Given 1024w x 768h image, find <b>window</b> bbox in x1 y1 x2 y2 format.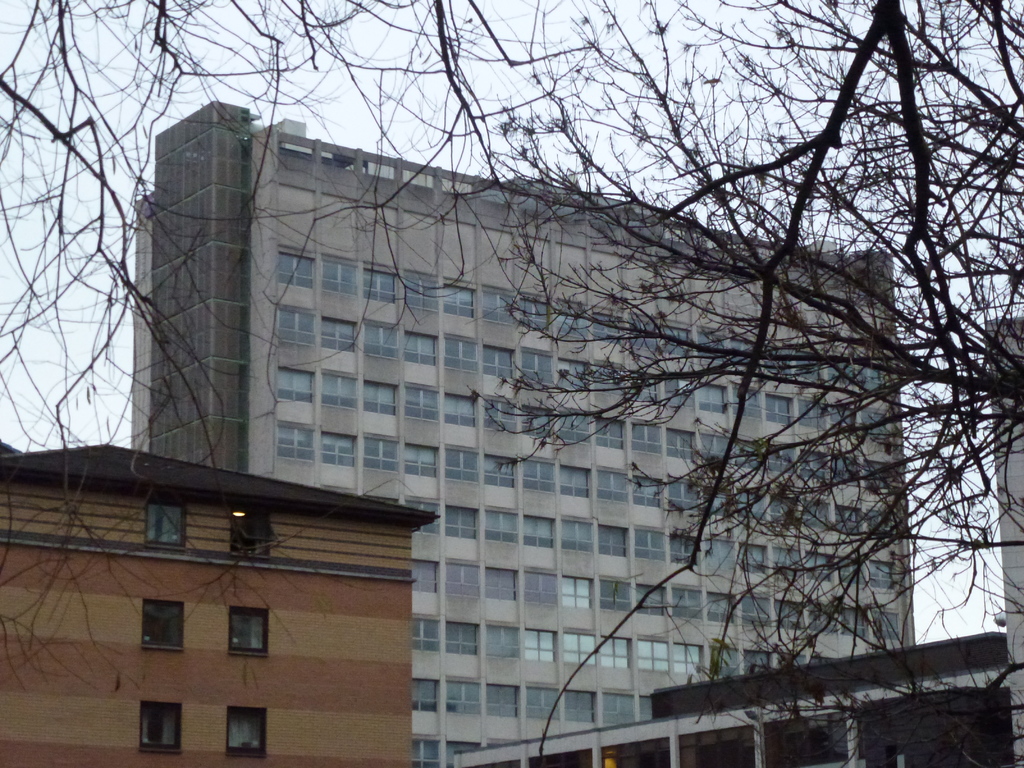
351 268 411 316.
